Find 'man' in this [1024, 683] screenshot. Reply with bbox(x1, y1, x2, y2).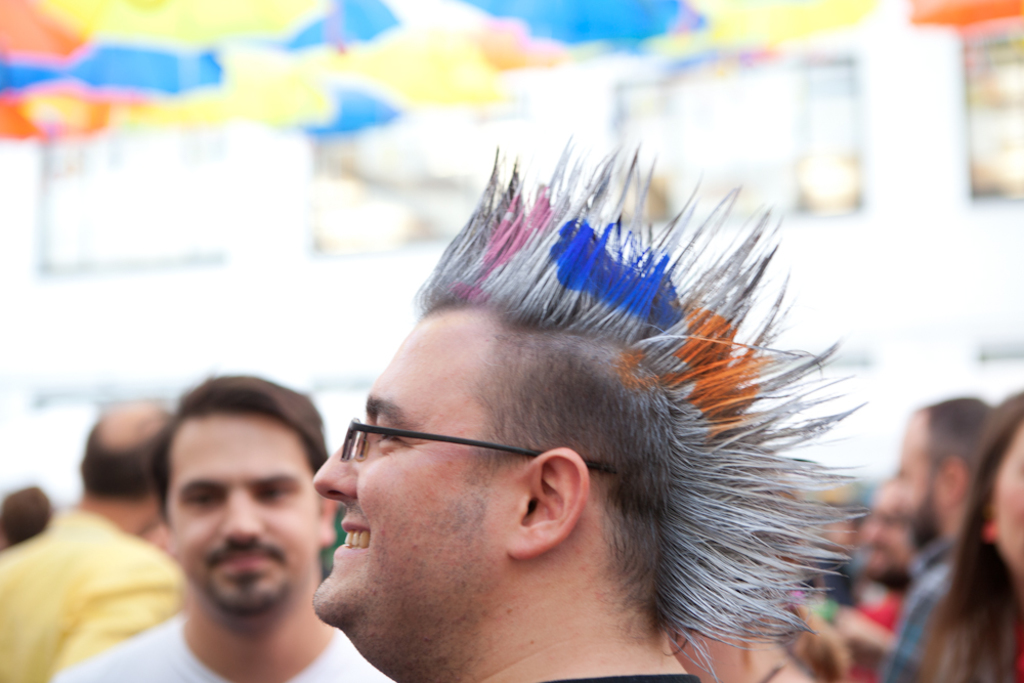
bbox(52, 374, 384, 682).
